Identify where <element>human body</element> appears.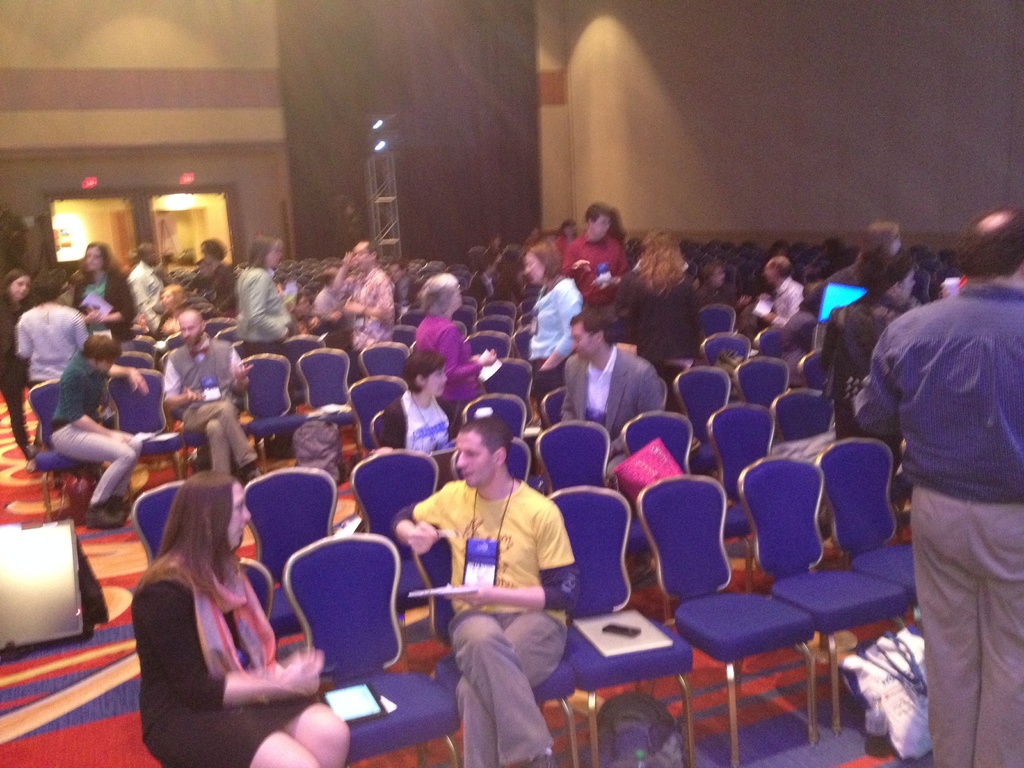
Appears at BBox(67, 267, 147, 349).
